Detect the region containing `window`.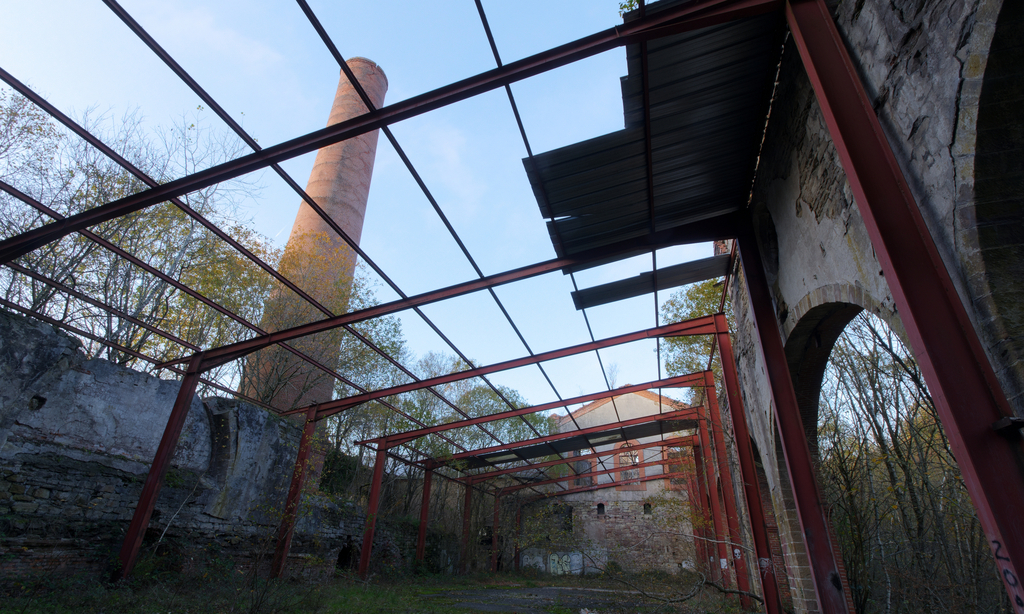
box(567, 447, 596, 496).
